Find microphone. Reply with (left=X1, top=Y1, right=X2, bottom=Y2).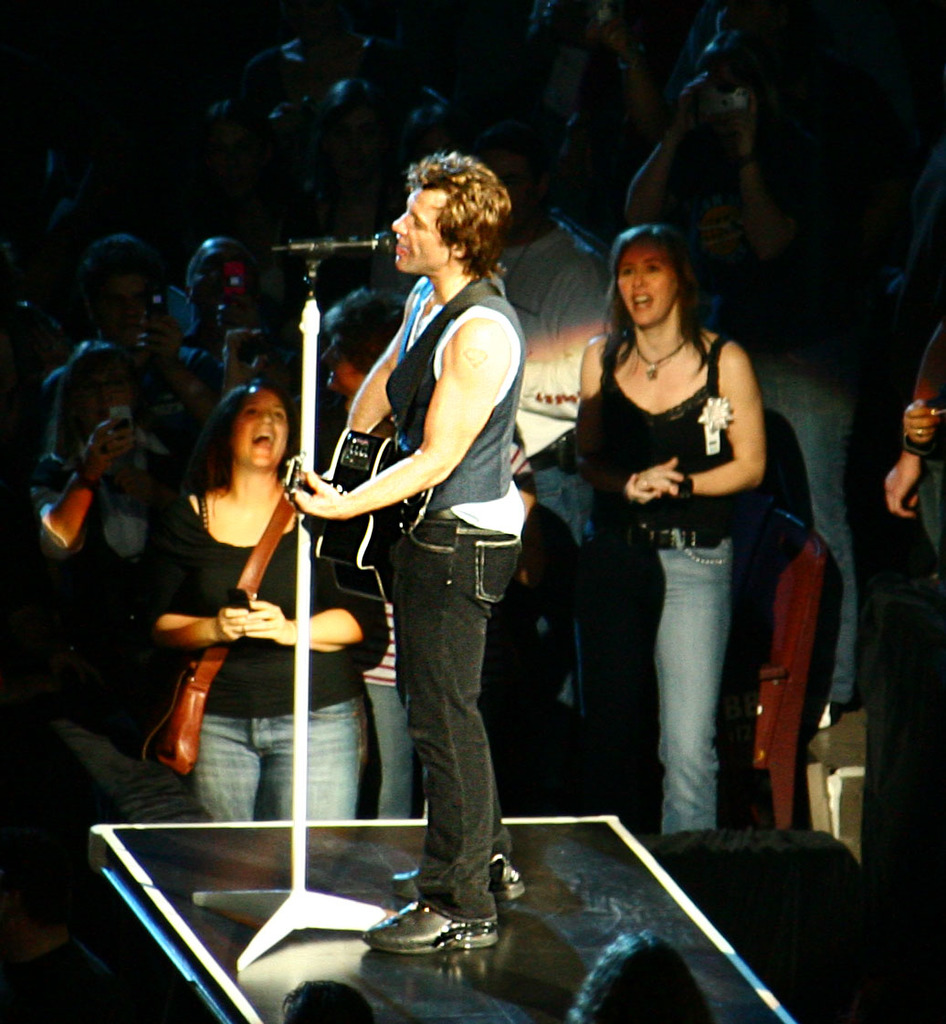
(left=255, top=225, right=398, bottom=266).
